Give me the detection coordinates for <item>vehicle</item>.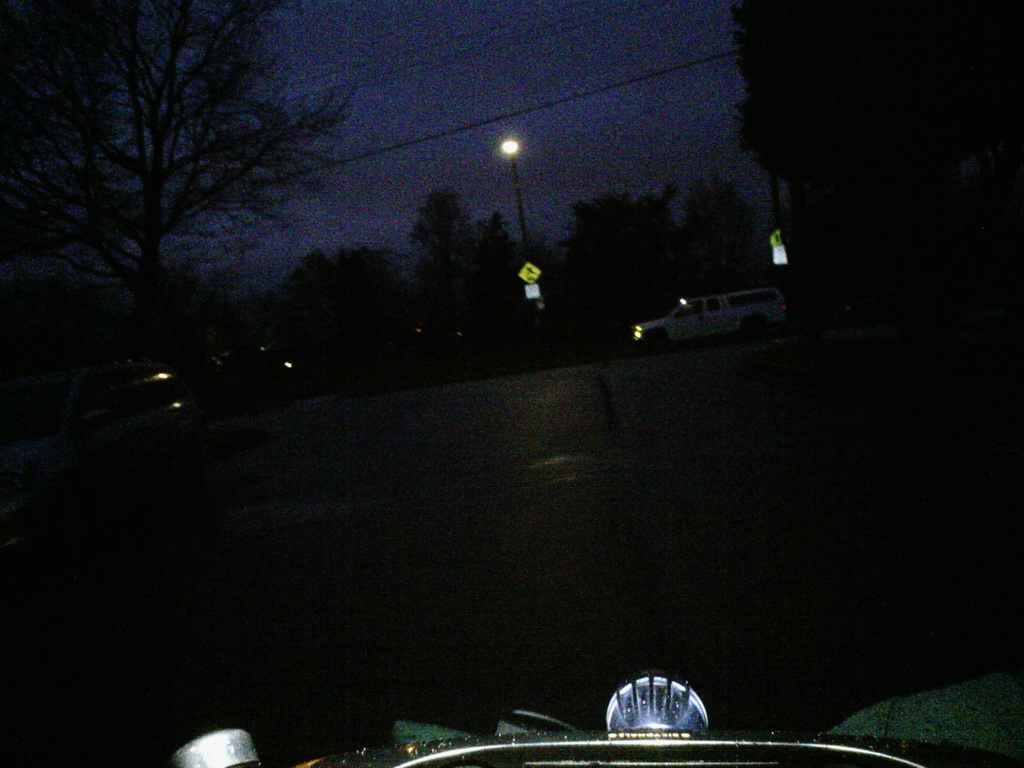
[x1=641, y1=276, x2=799, y2=355].
